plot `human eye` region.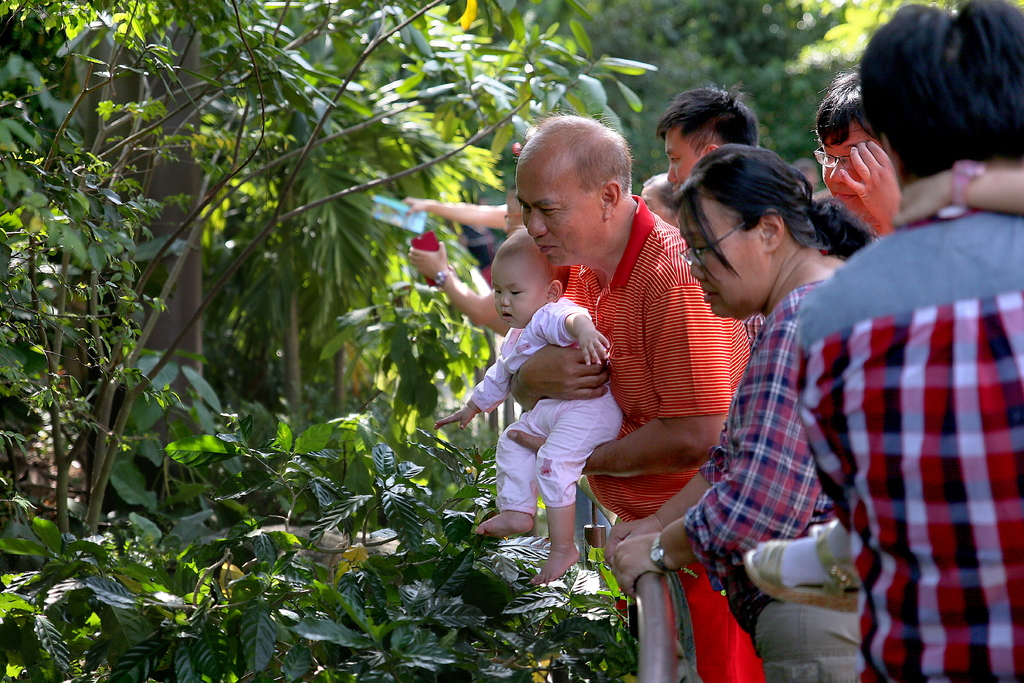
Plotted at x1=669 y1=154 x2=677 y2=163.
